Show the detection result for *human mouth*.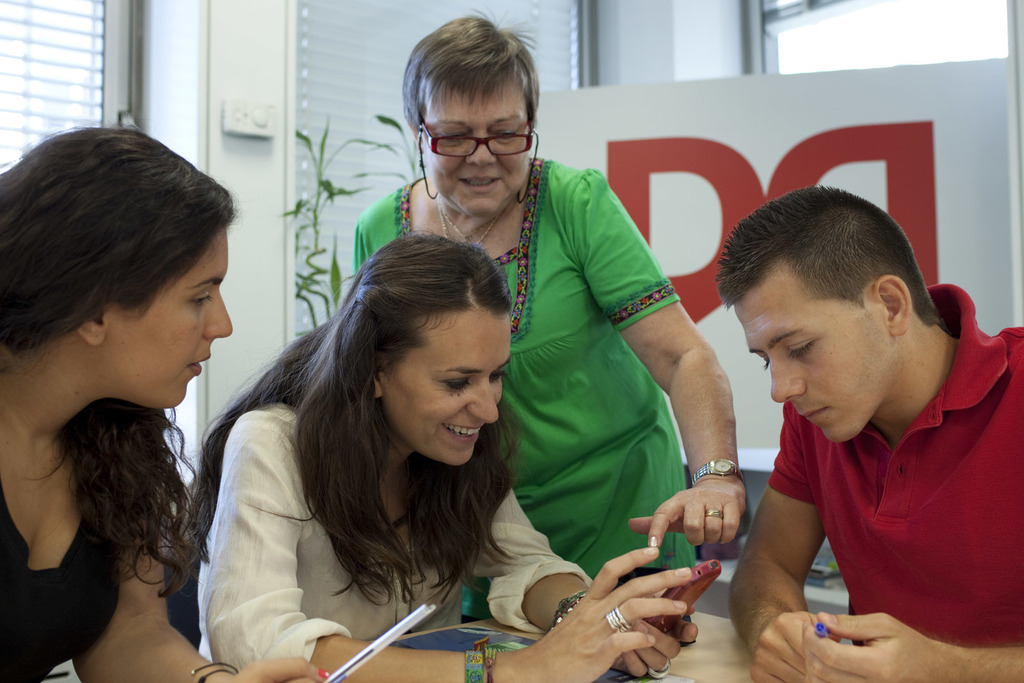
x1=190, y1=355, x2=210, y2=375.
